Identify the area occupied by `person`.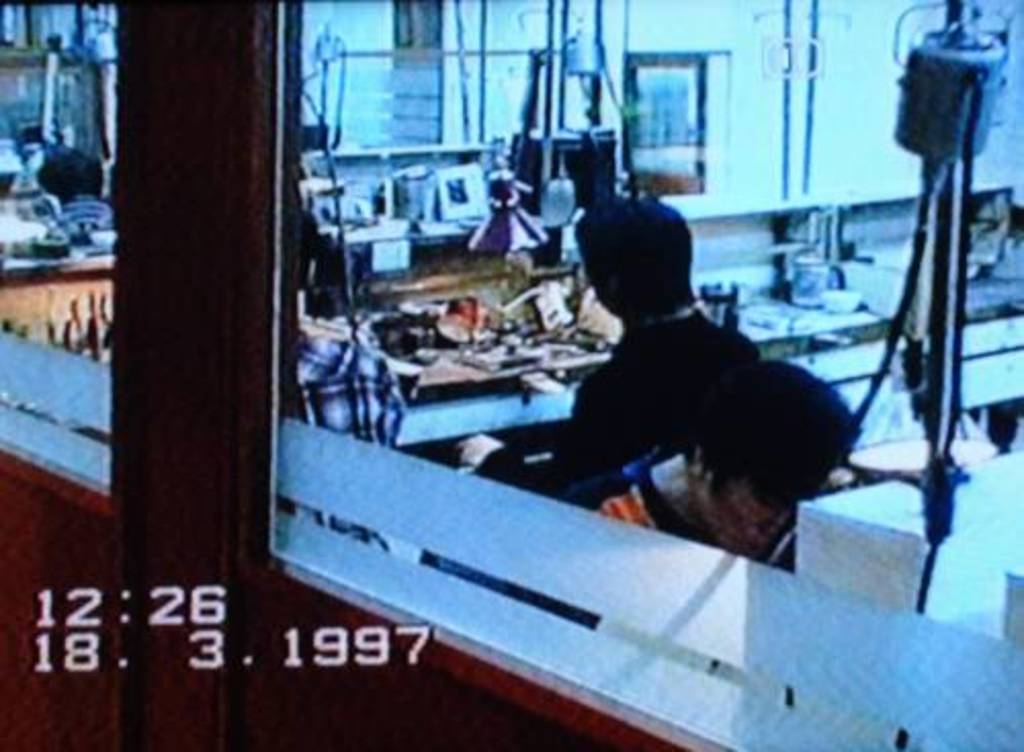
Area: x1=293, y1=213, x2=510, y2=592.
